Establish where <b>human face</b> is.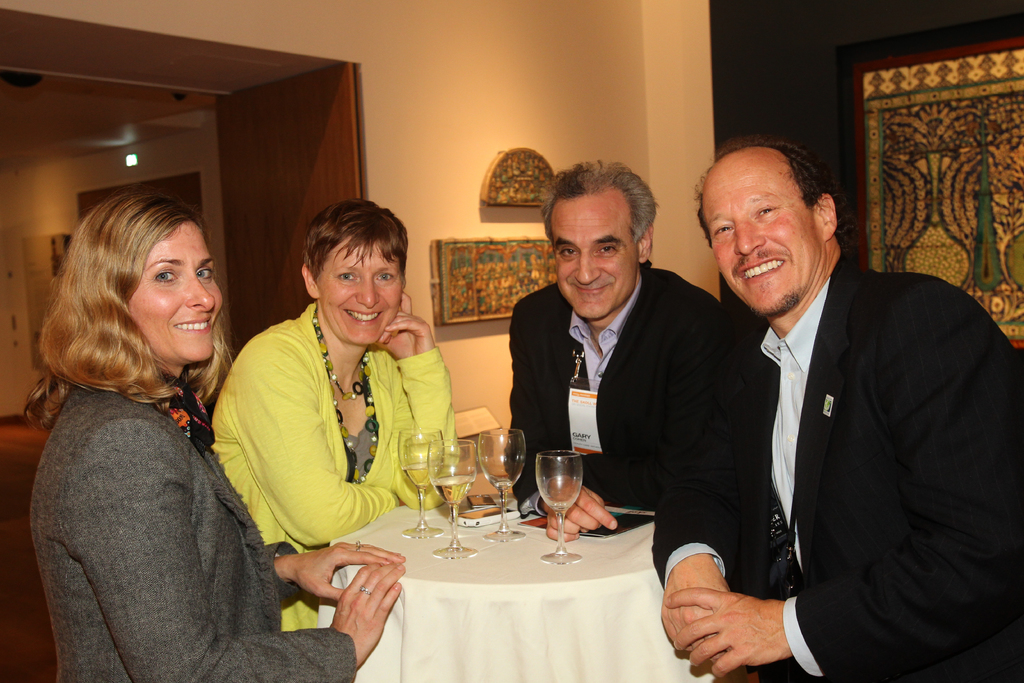
Established at <bbox>127, 223, 224, 361</bbox>.
